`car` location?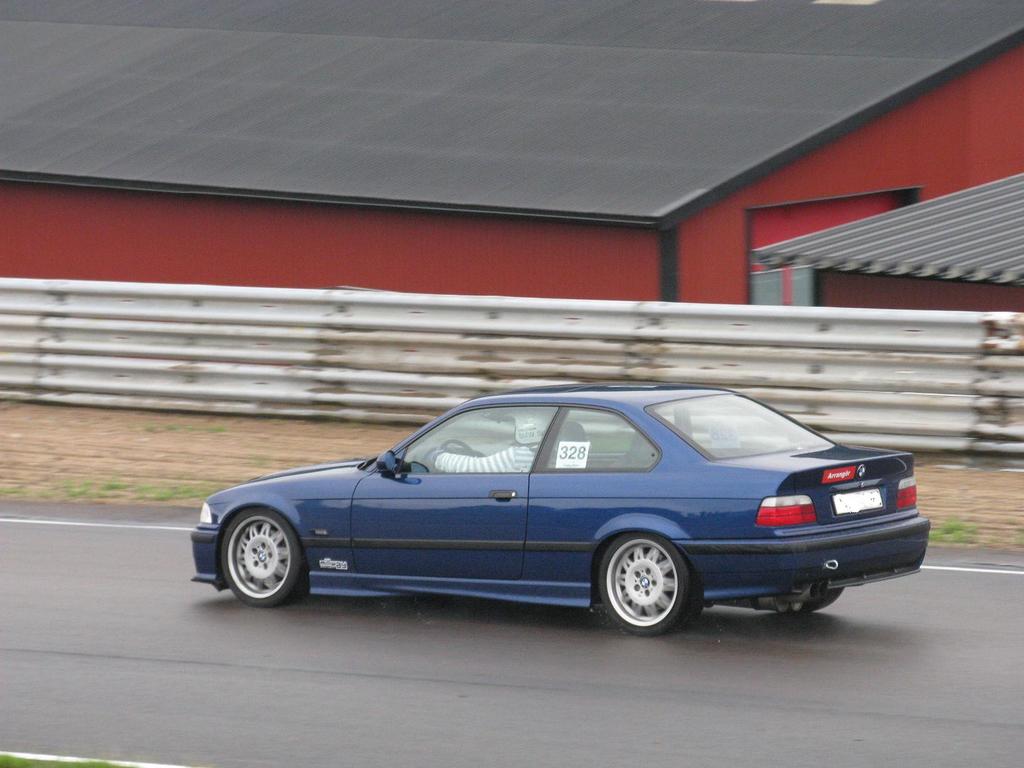
(189,385,936,636)
